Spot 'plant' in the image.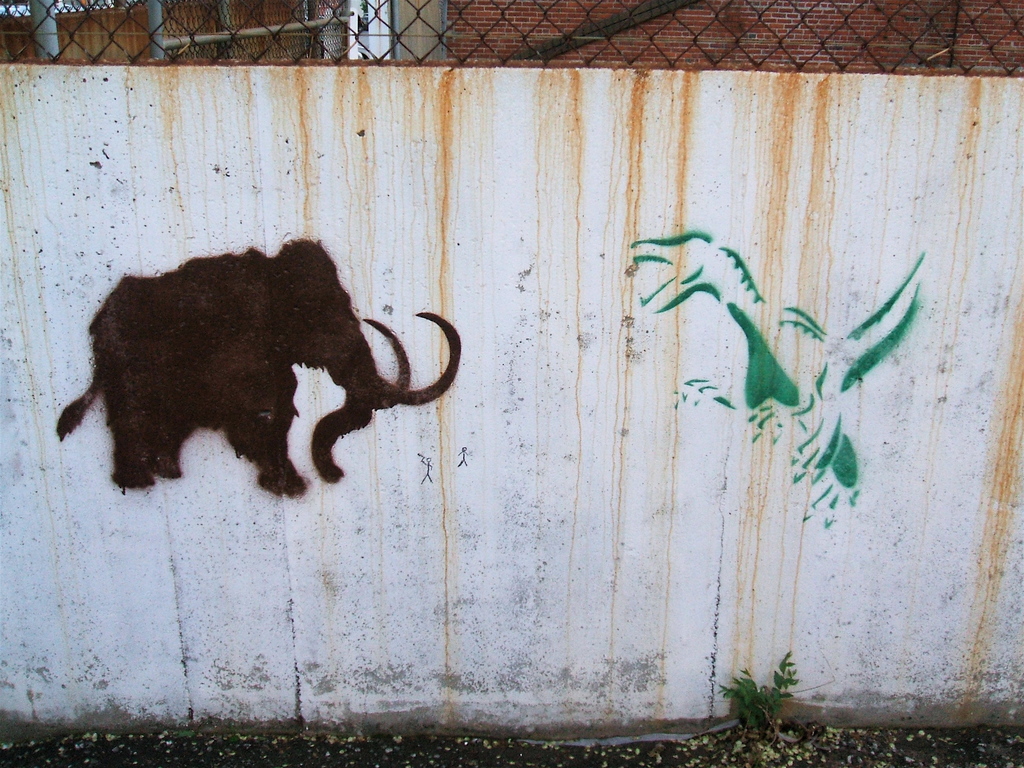
'plant' found at Rect(717, 635, 810, 740).
